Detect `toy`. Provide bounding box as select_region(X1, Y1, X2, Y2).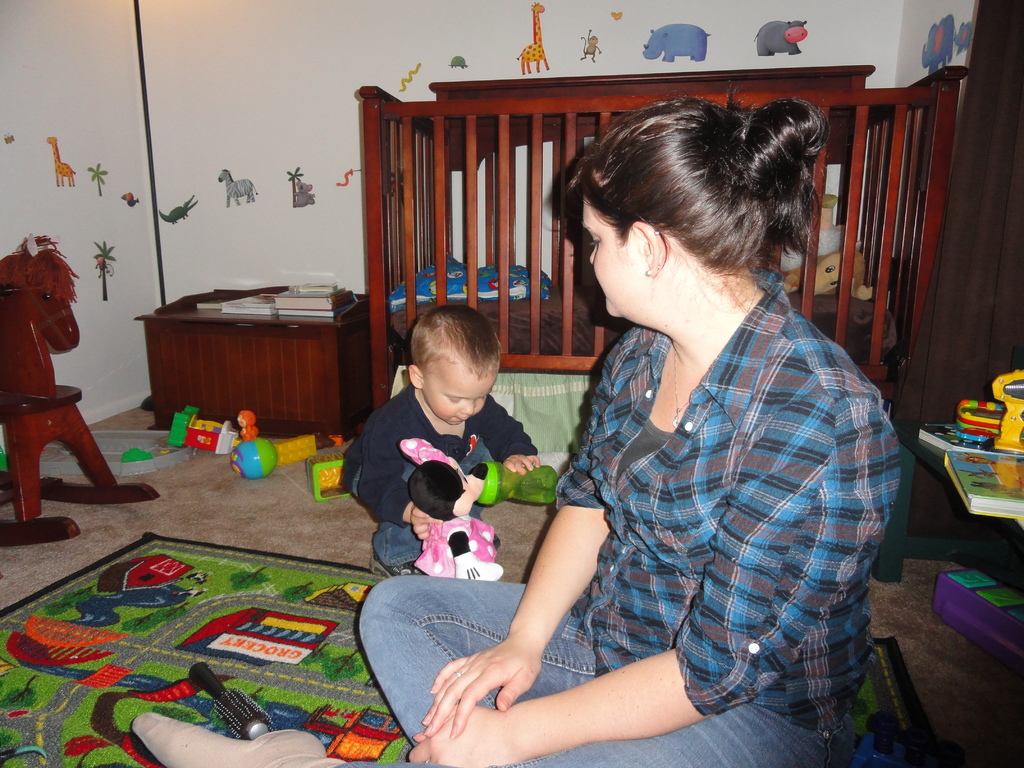
select_region(988, 369, 1023, 456).
